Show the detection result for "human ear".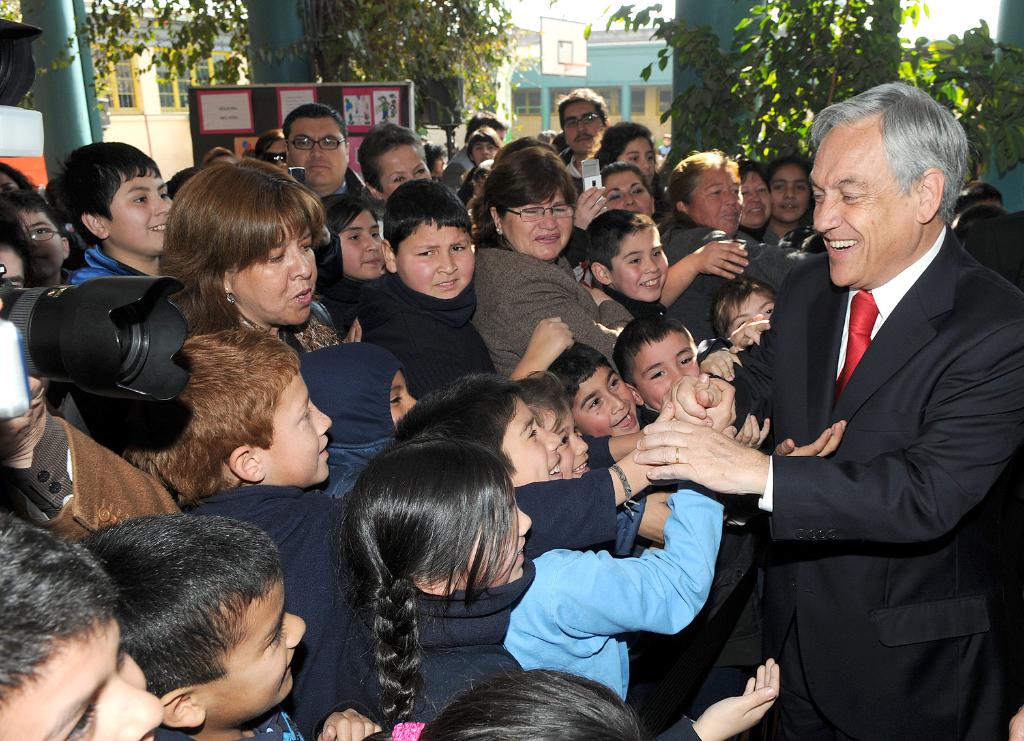
{"left": 677, "top": 199, "right": 690, "bottom": 214}.
